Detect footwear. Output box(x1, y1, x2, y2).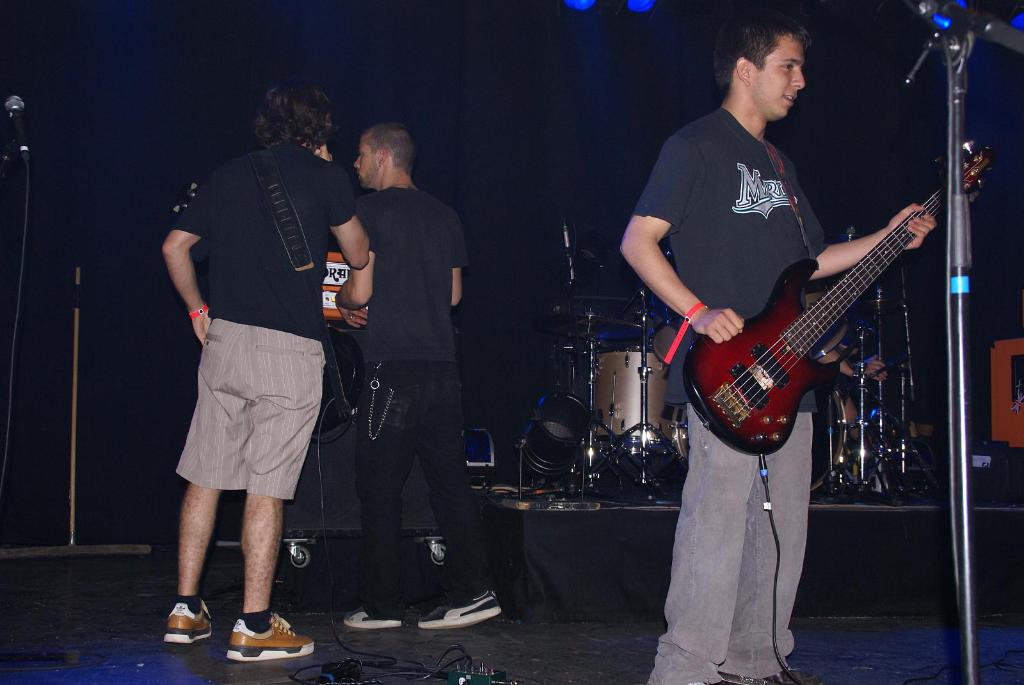
box(419, 588, 499, 631).
